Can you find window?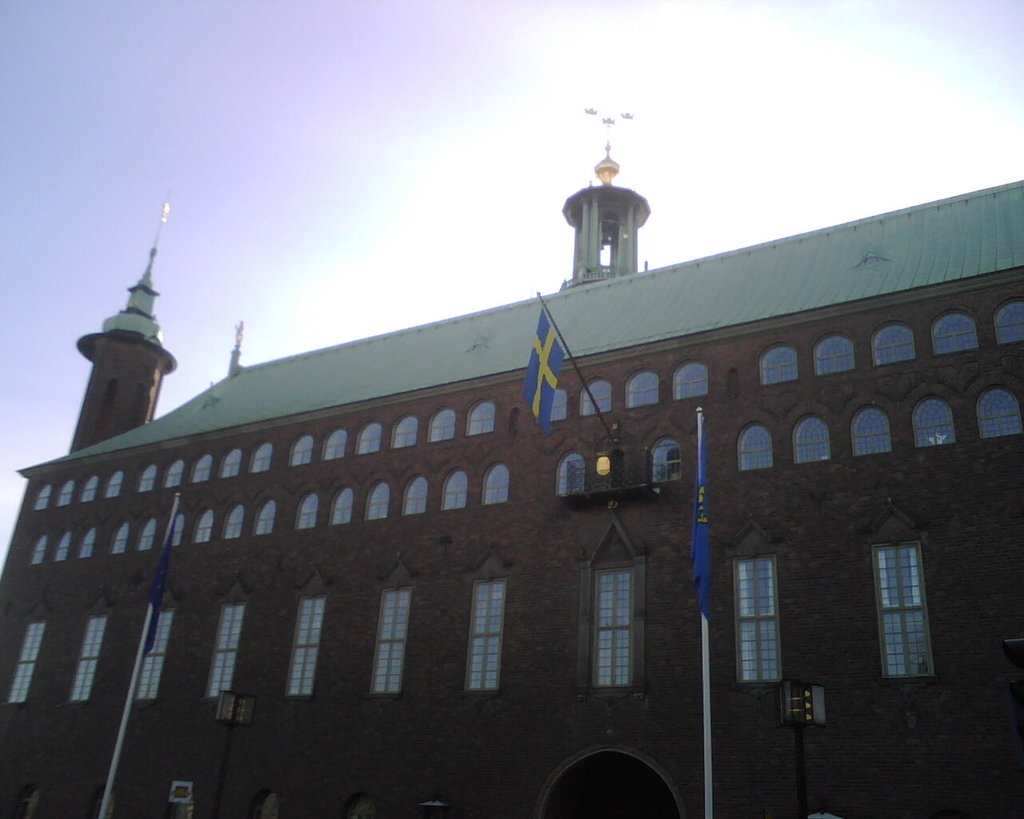
Yes, bounding box: {"left": 764, "top": 347, "right": 802, "bottom": 390}.
